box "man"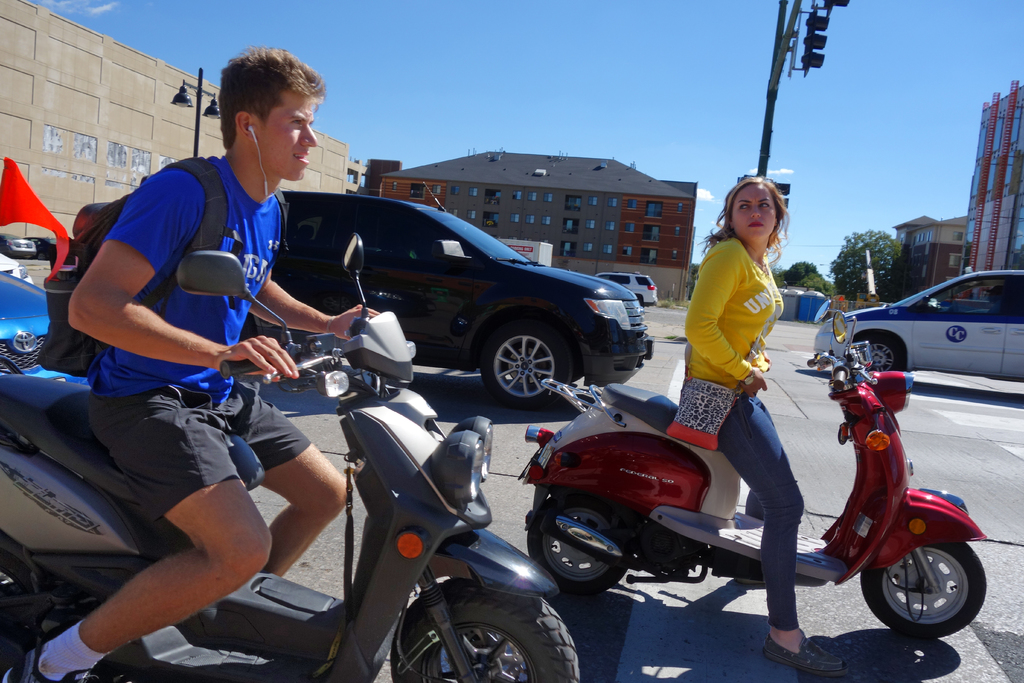
{"left": 984, "top": 284, "right": 1000, "bottom": 311}
